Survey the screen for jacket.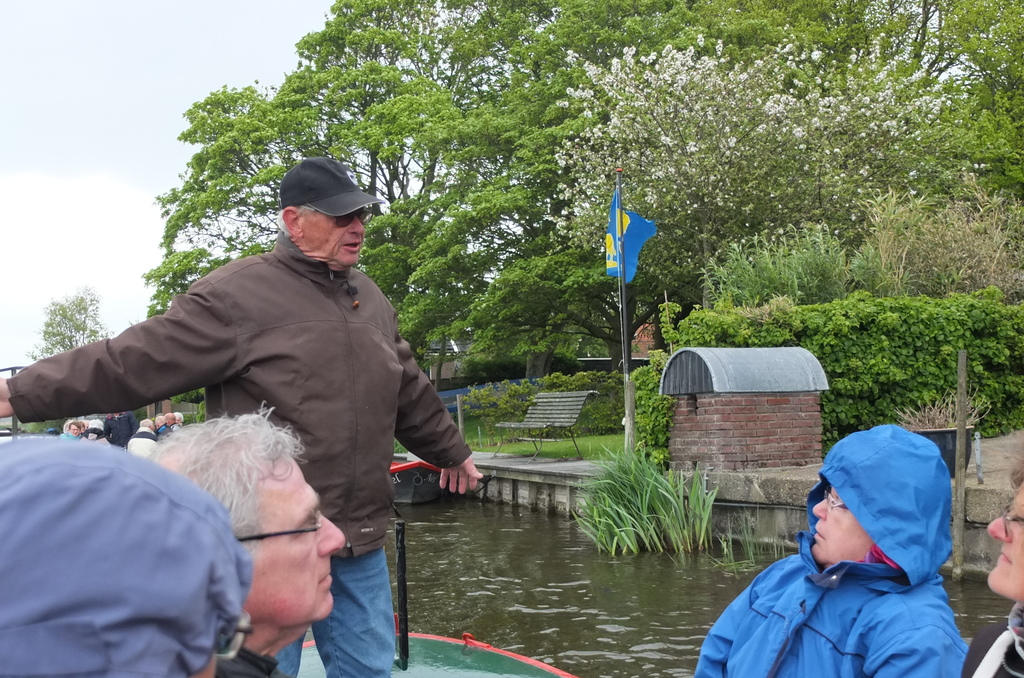
Survey found: Rect(5, 228, 472, 556).
